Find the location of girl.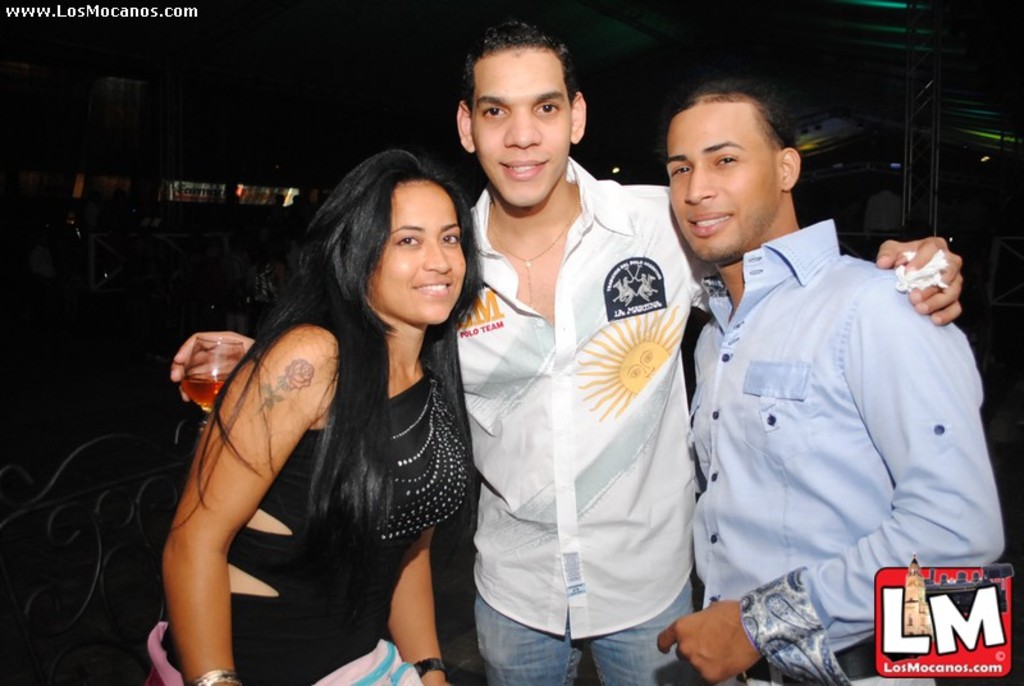
Location: <region>147, 151, 483, 685</region>.
